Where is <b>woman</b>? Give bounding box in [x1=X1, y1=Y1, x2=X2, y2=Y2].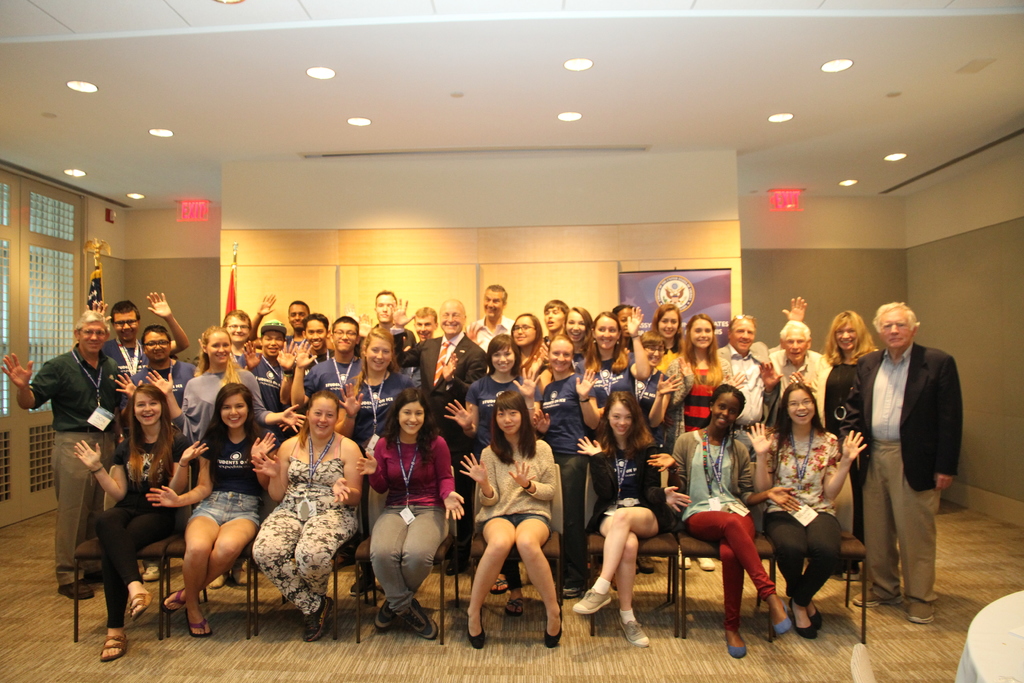
[x1=77, y1=384, x2=200, y2=664].
